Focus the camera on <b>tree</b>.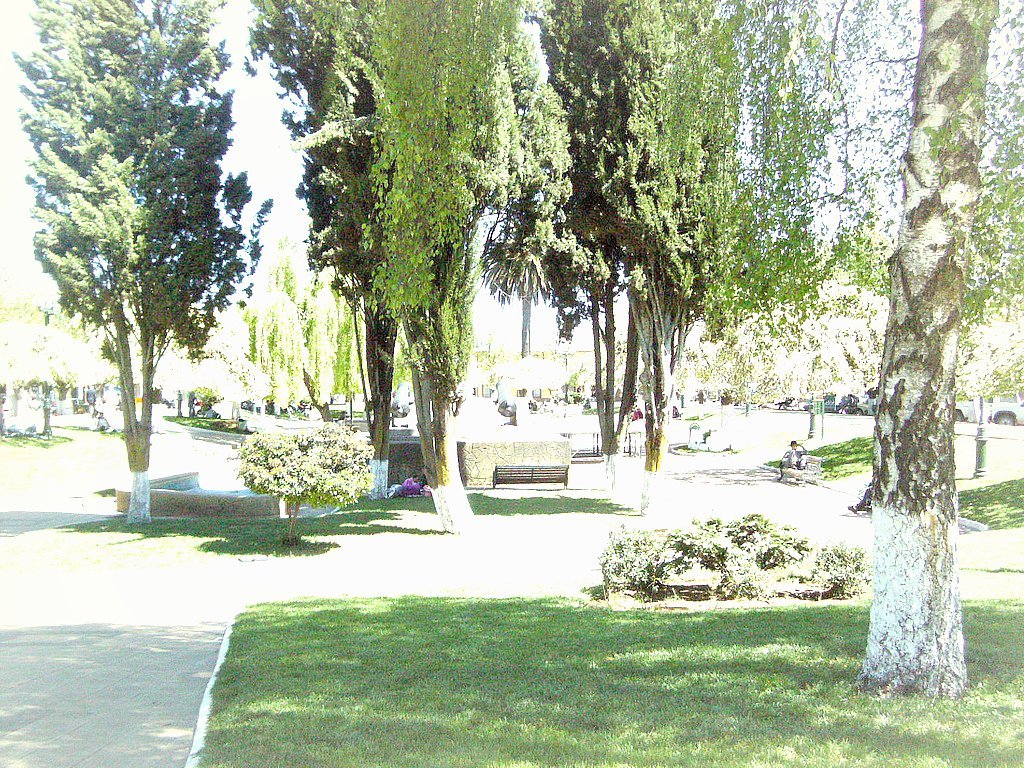
Focus region: crop(859, 0, 999, 696).
